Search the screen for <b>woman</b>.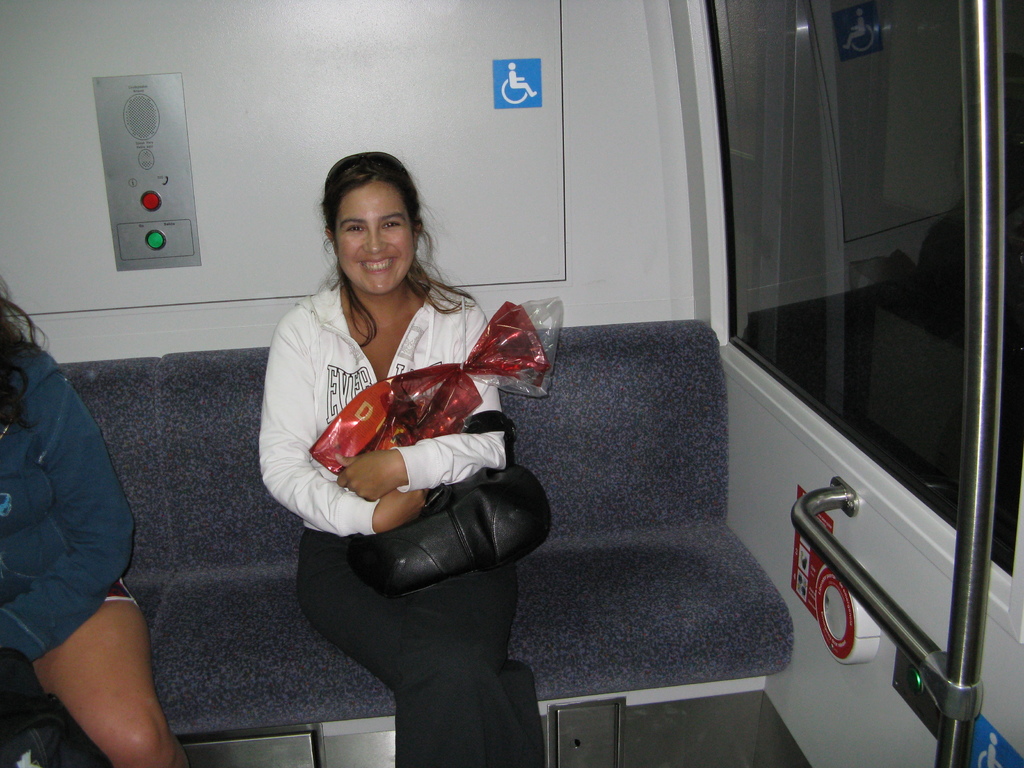
Found at {"left": 248, "top": 150, "right": 520, "bottom": 703}.
